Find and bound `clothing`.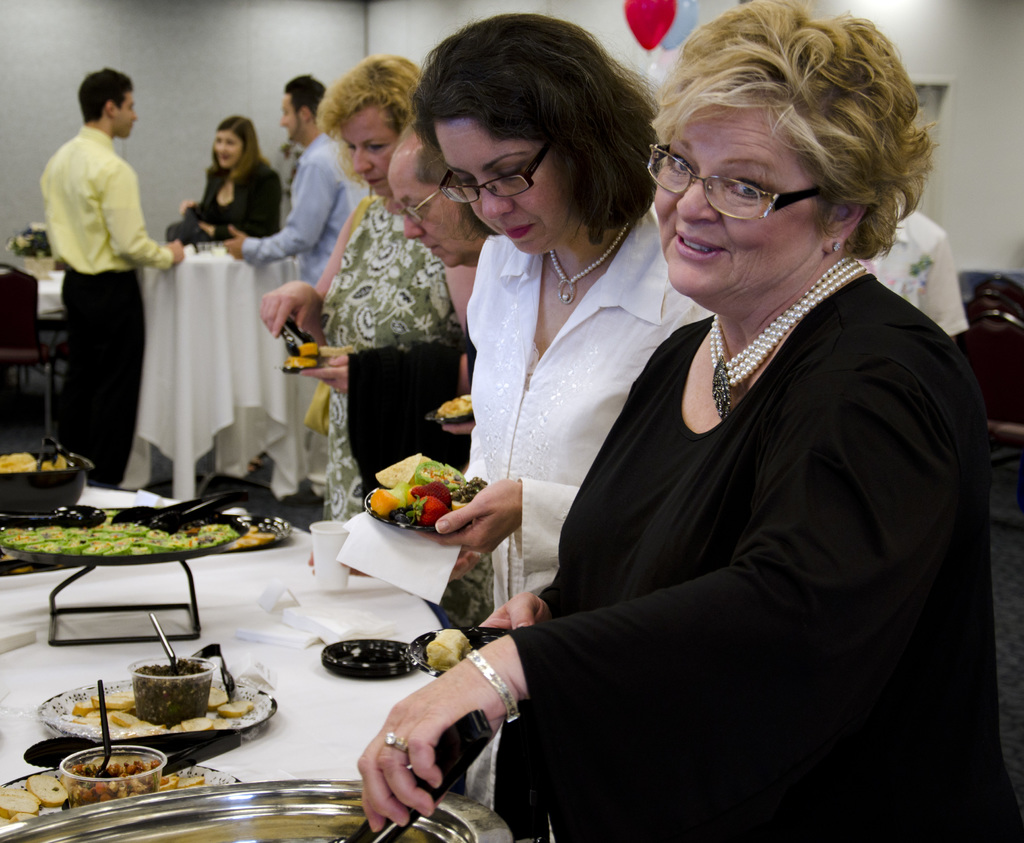
Bound: BBox(502, 253, 994, 842).
